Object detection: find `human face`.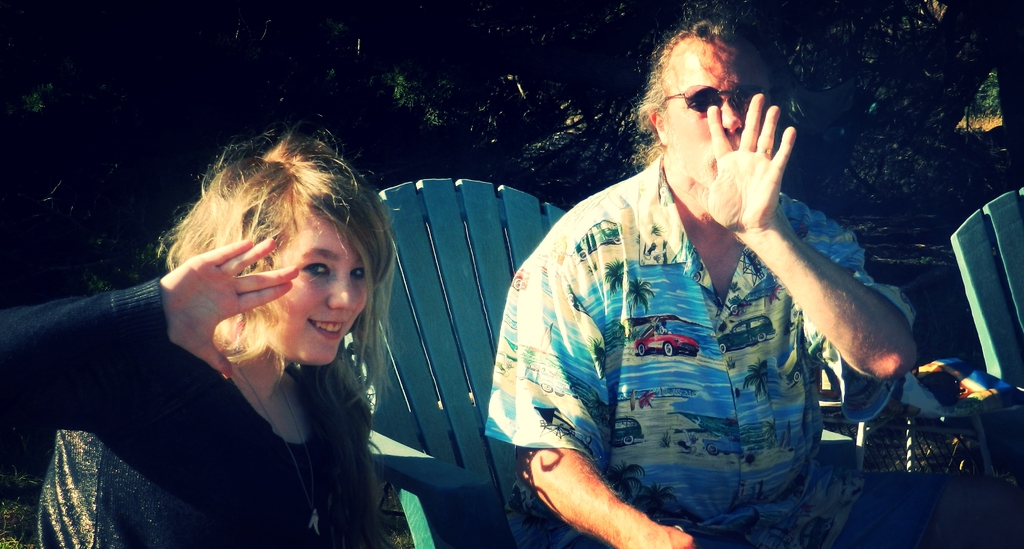
box(273, 211, 369, 366).
